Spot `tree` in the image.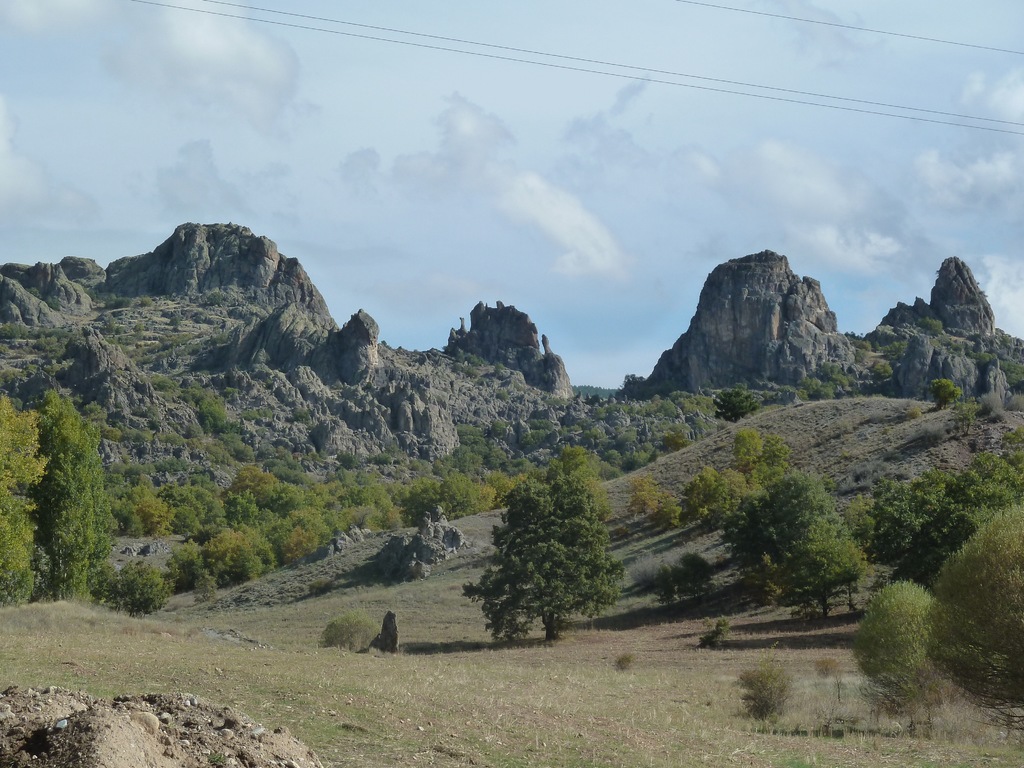
`tree` found at 467, 450, 628, 644.
